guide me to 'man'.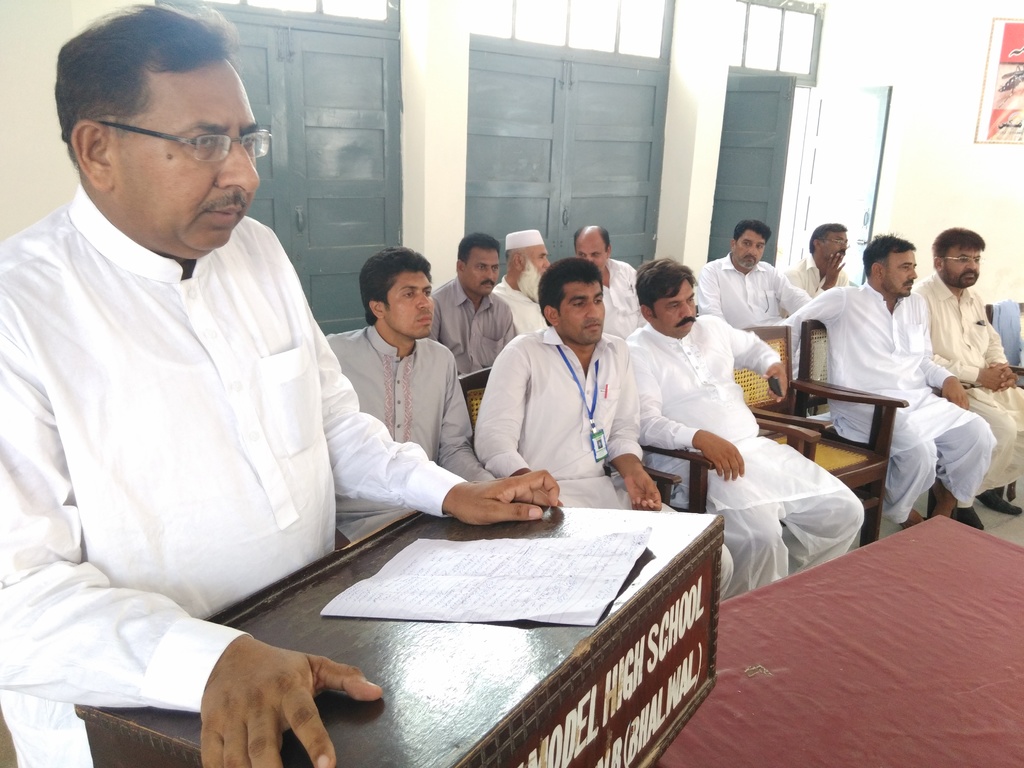
Guidance: detection(321, 246, 504, 547).
